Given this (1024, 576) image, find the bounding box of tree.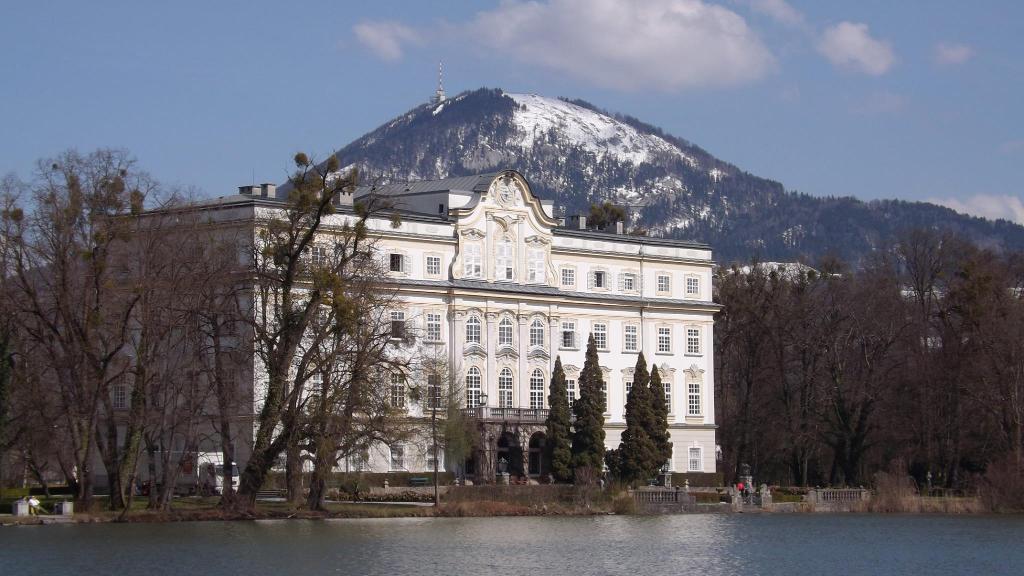
{"left": 532, "top": 361, "right": 575, "bottom": 488}.
